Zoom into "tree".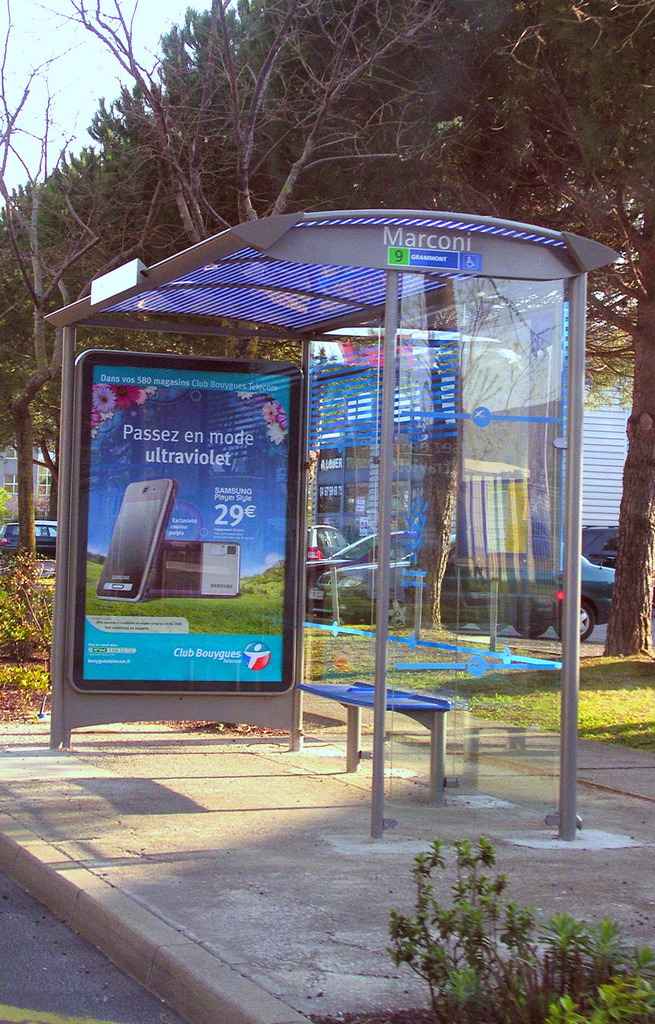
Zoom target: 577, 154, 654, 667.
